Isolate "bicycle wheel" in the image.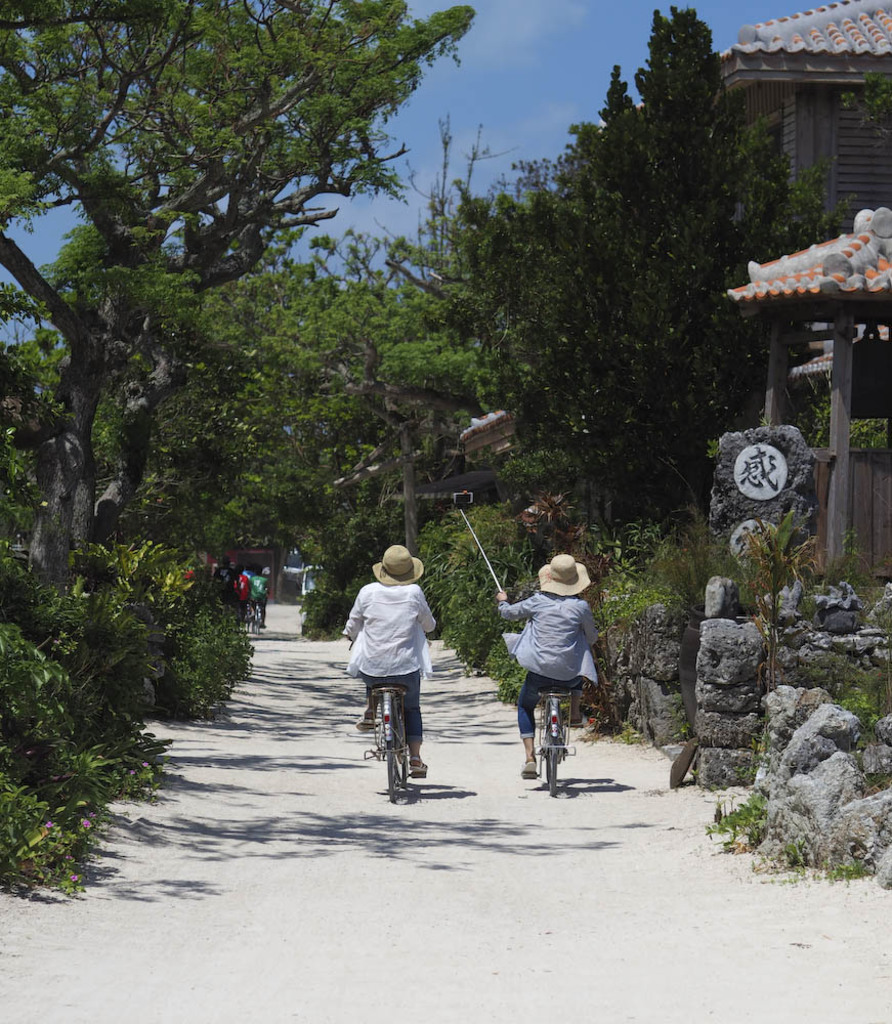
Isolated region: 398, 721, 417, 781.
